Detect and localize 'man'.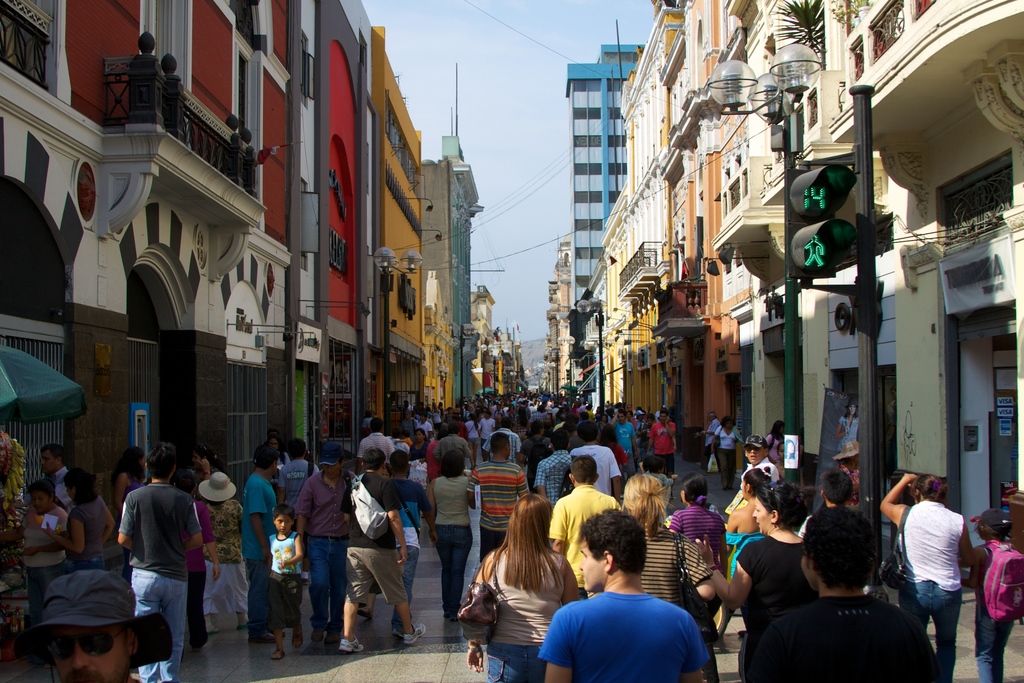
Localized at <region>337, 445, 427, 650</region>.
